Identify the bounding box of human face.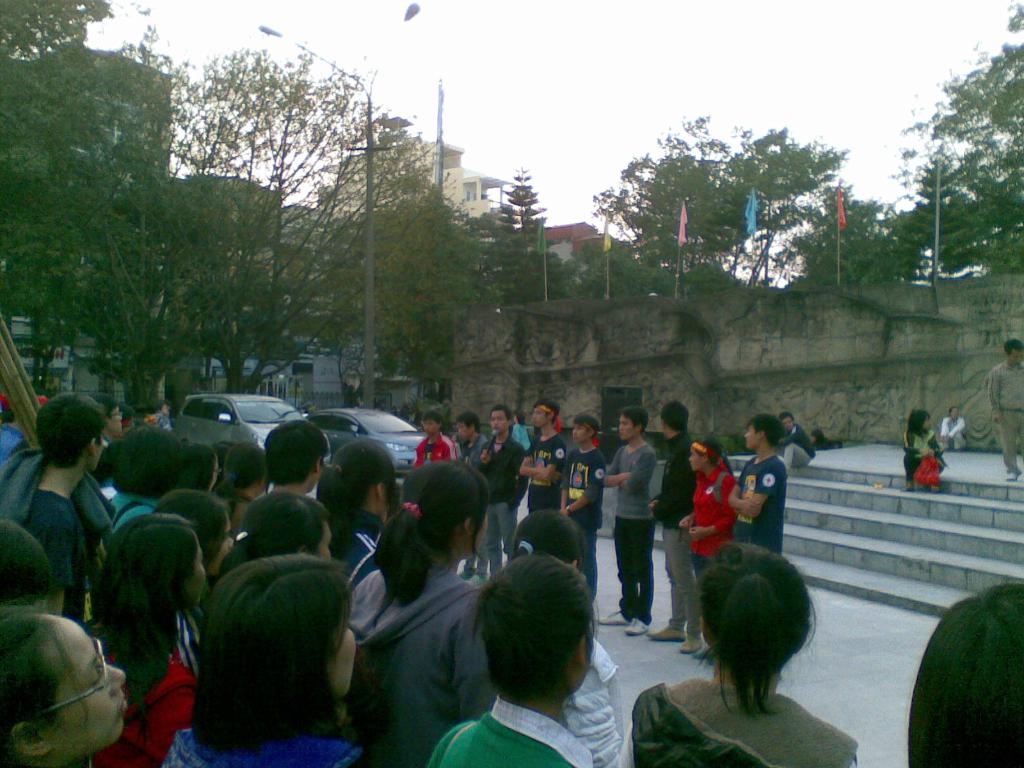
[420,412,444,436].
